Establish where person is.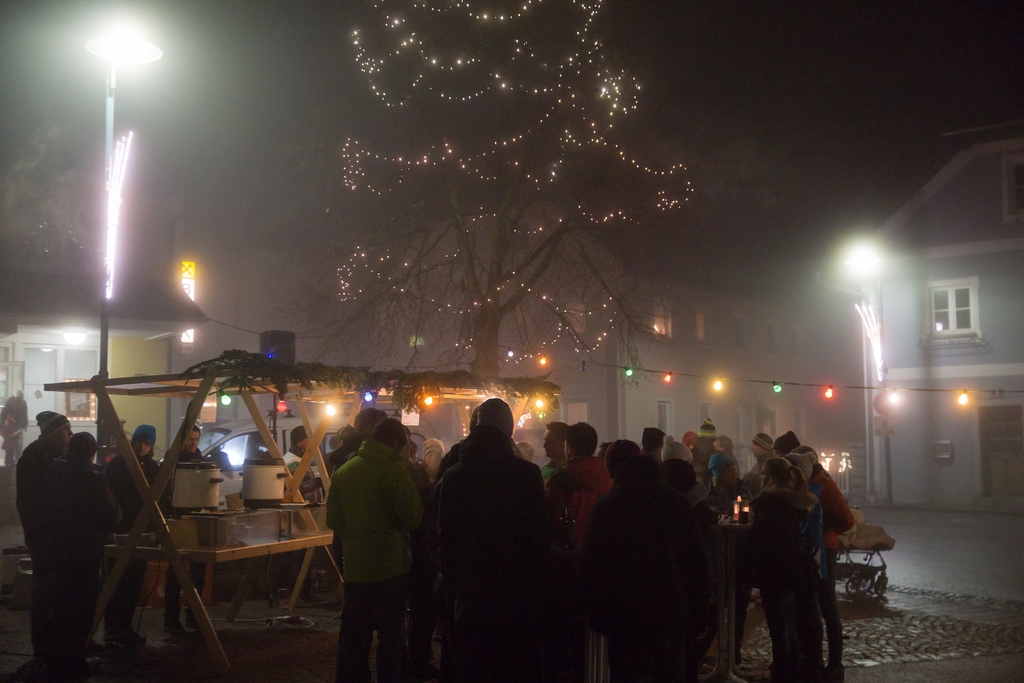
Established at bbox=(319, 415, 412, 682).
